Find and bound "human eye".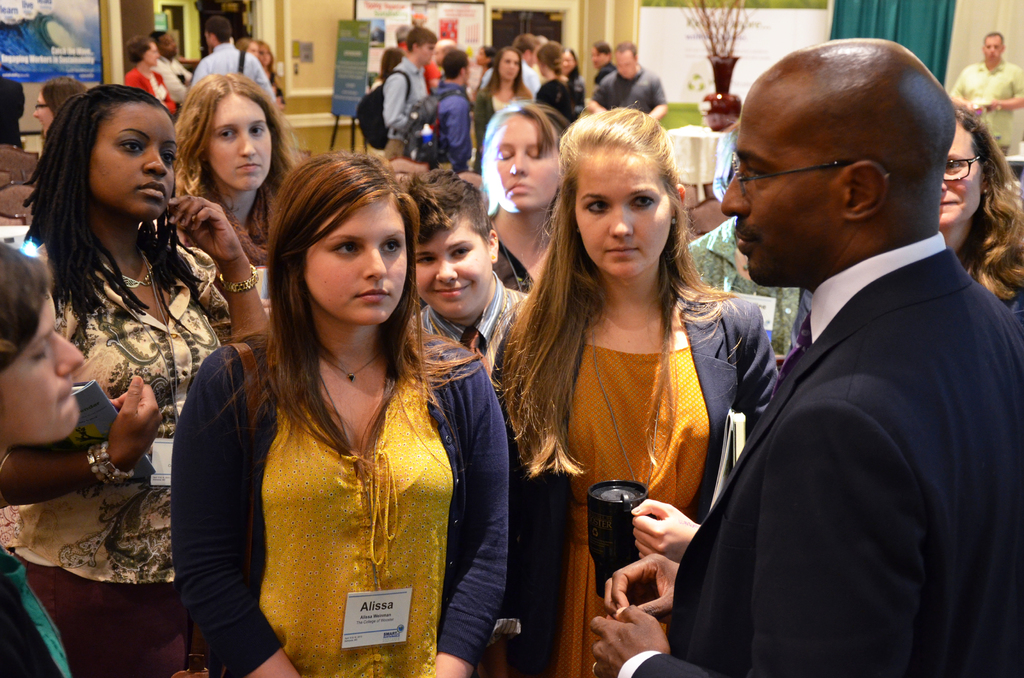
Bound: (947,160,959,172).
